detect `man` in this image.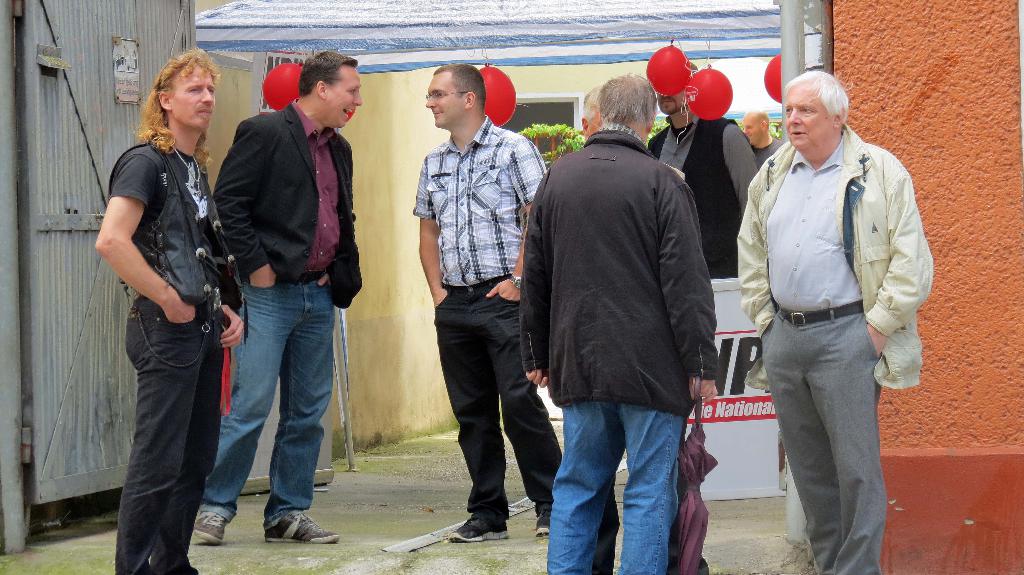
Detection: locate(745, 113, 776, 152).
